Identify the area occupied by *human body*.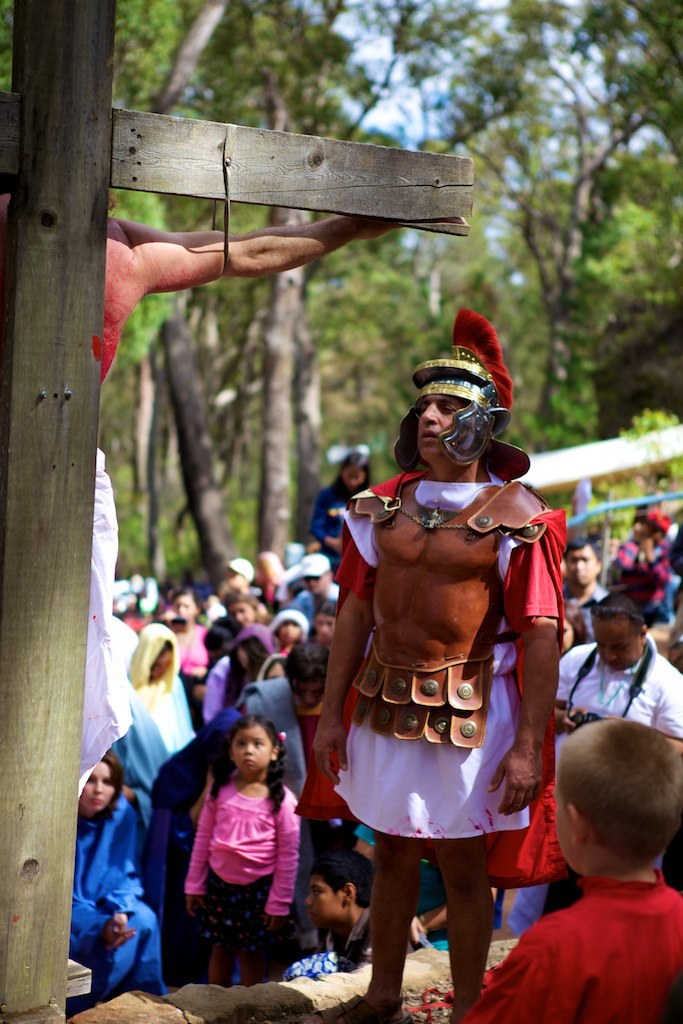
Area: <region>453, 710, 682, 1023</region>.
